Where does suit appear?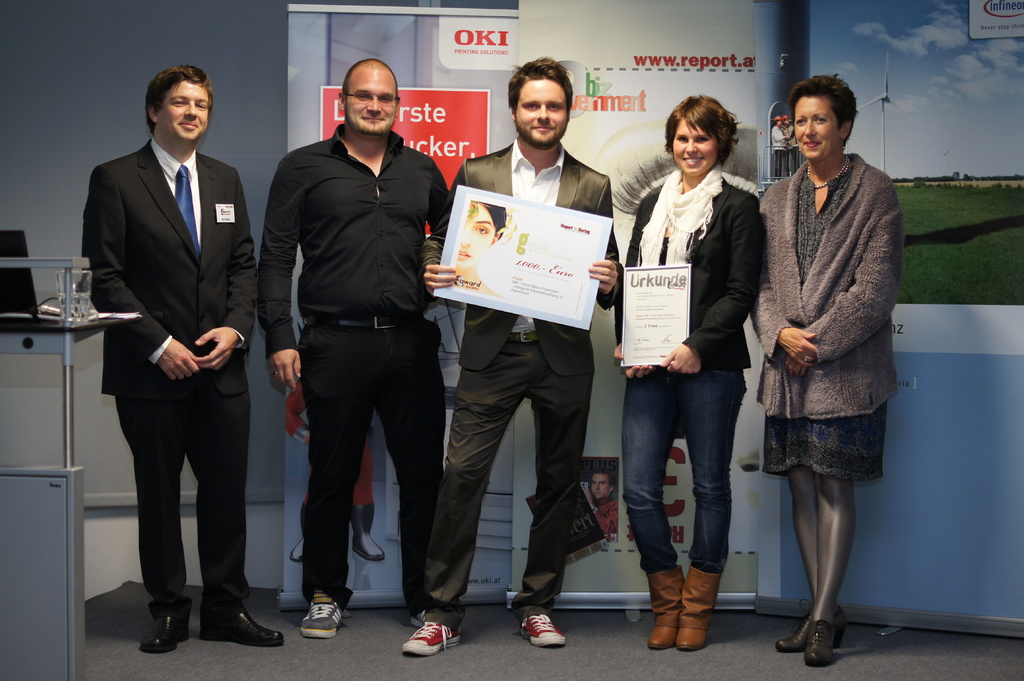
Appears at bbox(607, 176, 767, 369).
